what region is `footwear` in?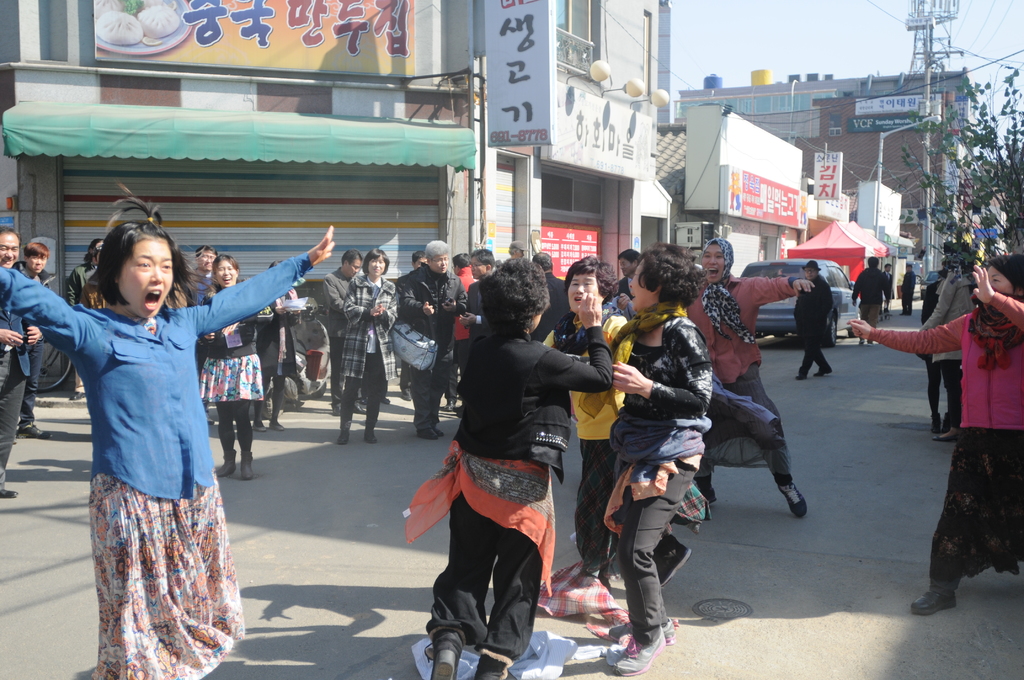
(x1=268, y1=392, x2=289, y2=438).
